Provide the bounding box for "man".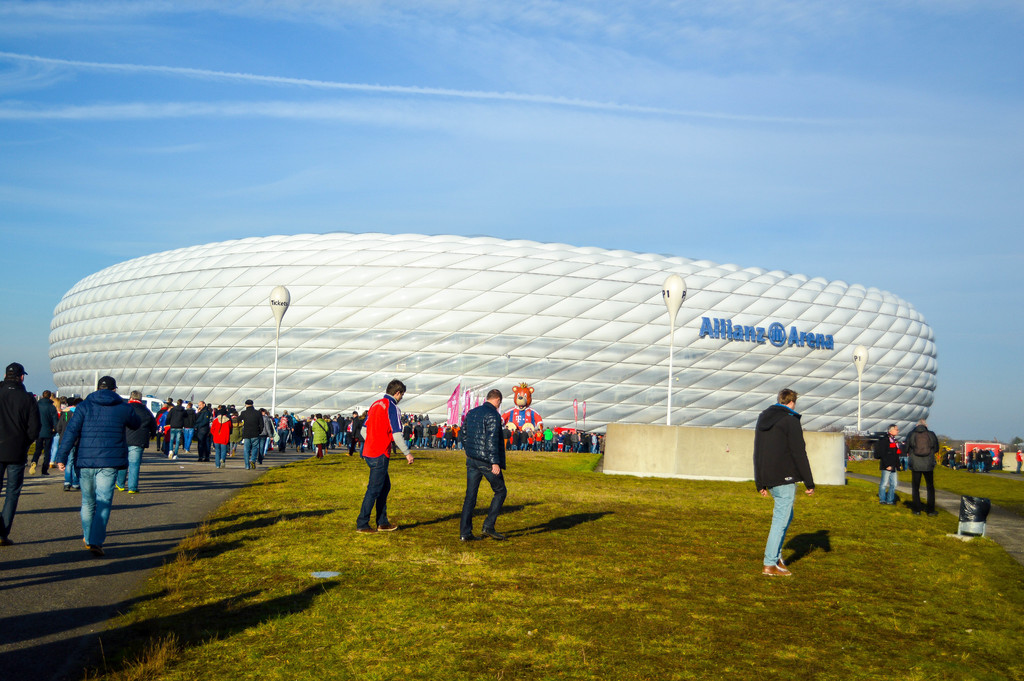
457,389,511,554.
